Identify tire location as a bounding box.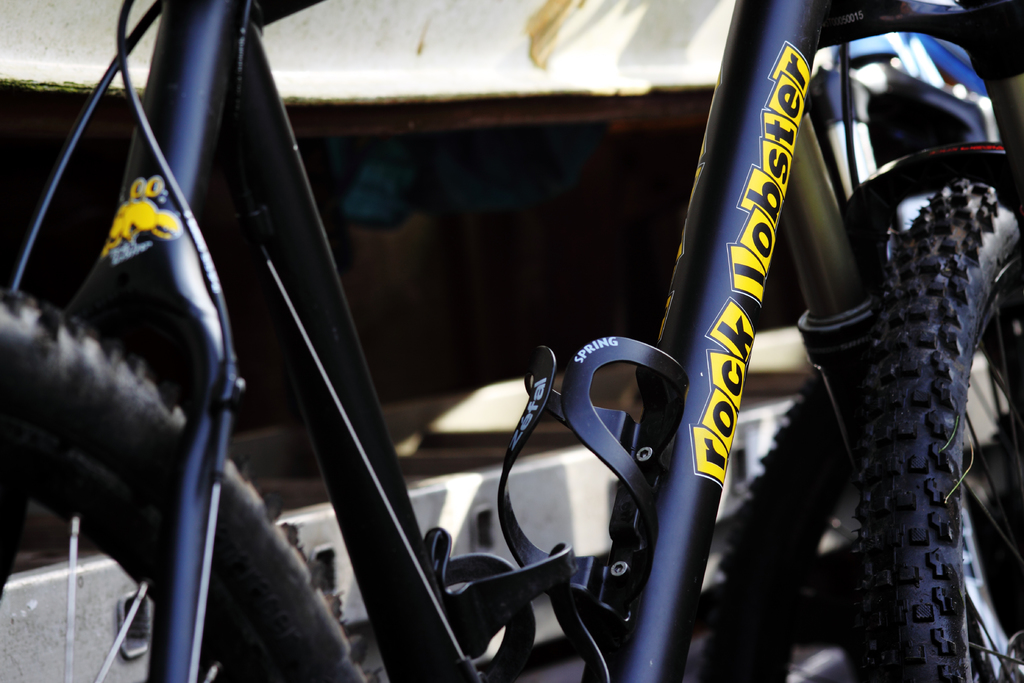
<region>0, 292, 367, 682</region>.
